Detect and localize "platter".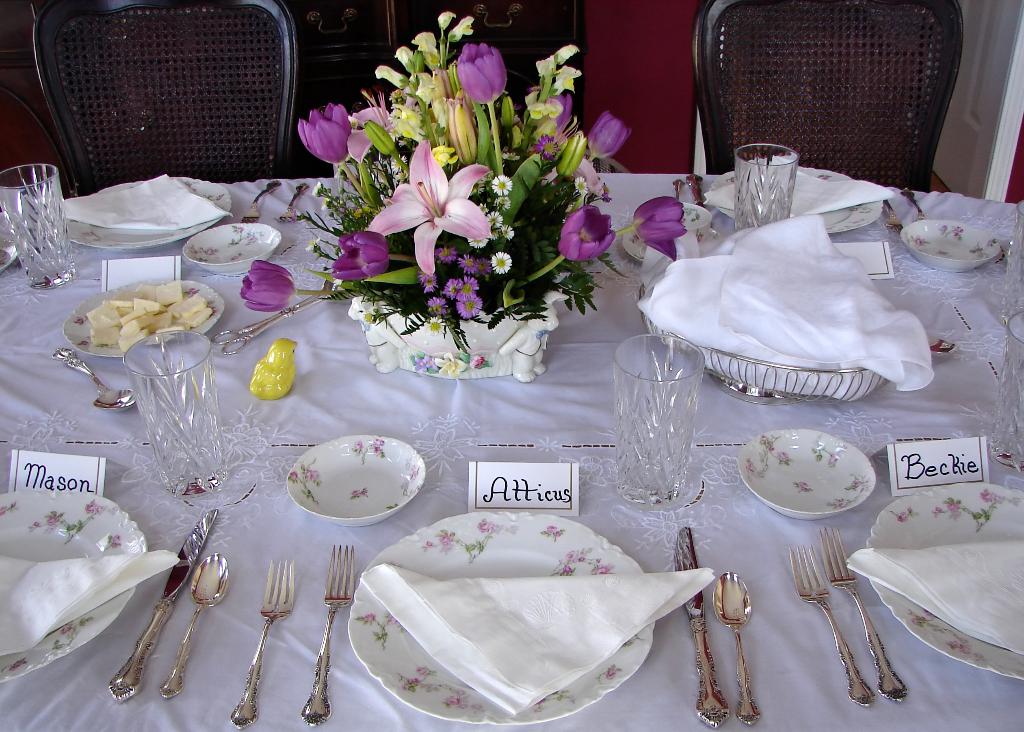
Localized at detection(348, 507, 644, 725).
